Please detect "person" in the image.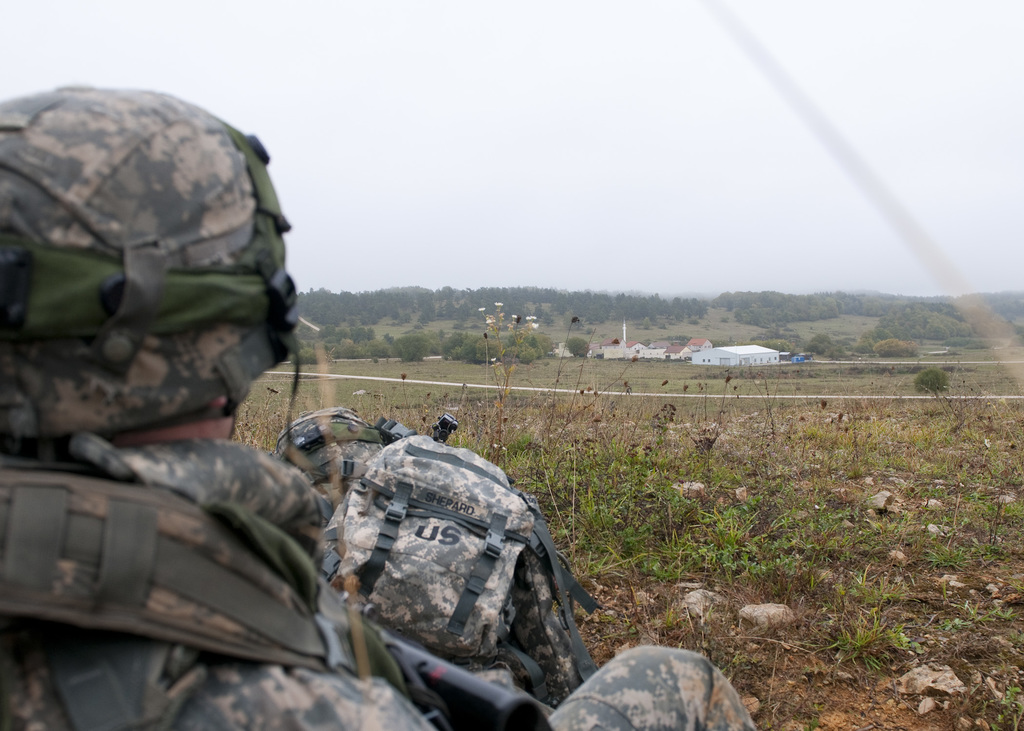
{"left": 0, "top": 84, "right": 753, "bottom": 730}.
